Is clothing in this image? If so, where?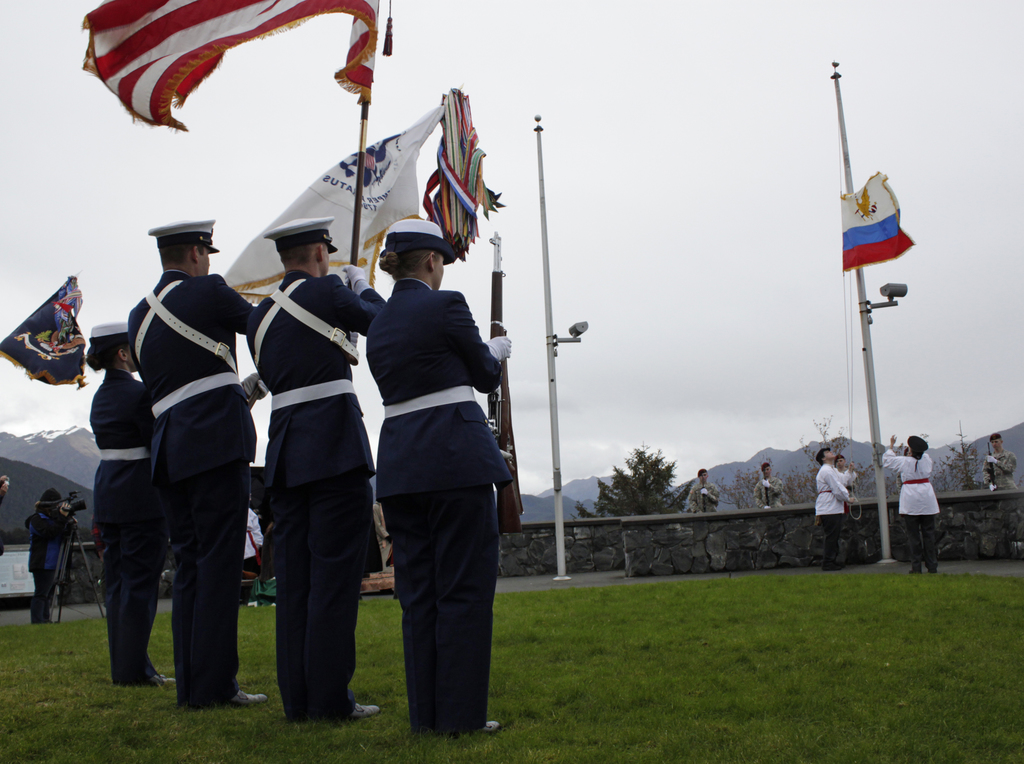
Yes, at select_region(246, 271, 384, 719).
